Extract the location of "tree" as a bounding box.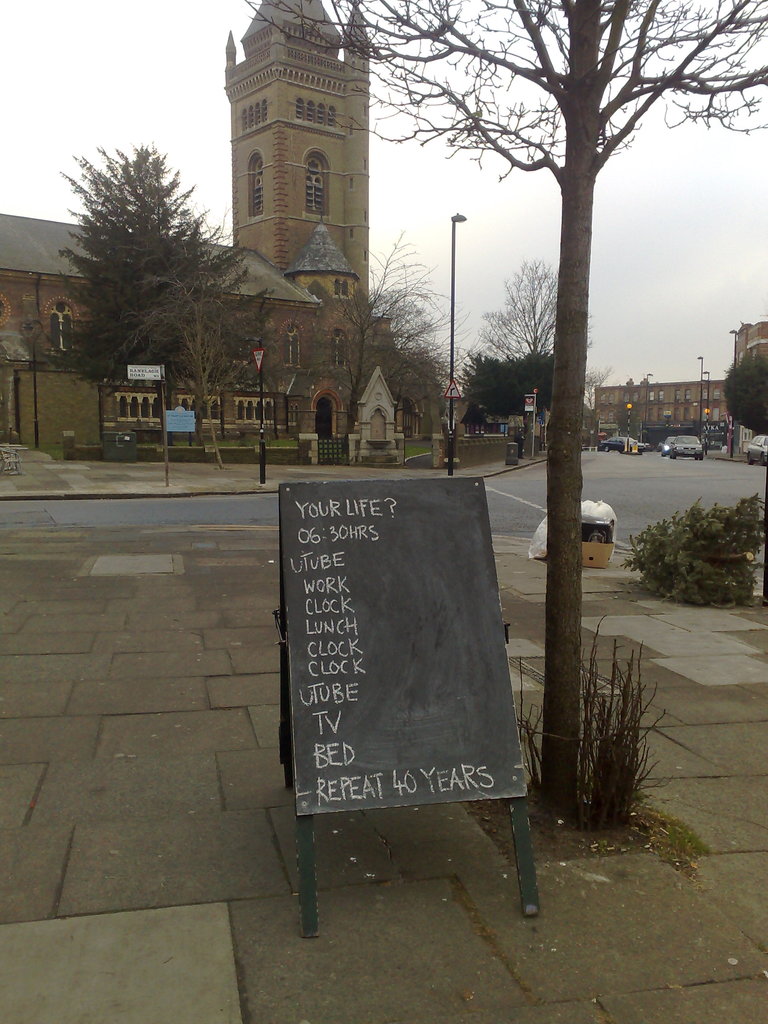
{"x1": 457, "y1": 258, "x2": 607, "y2": 442}.
